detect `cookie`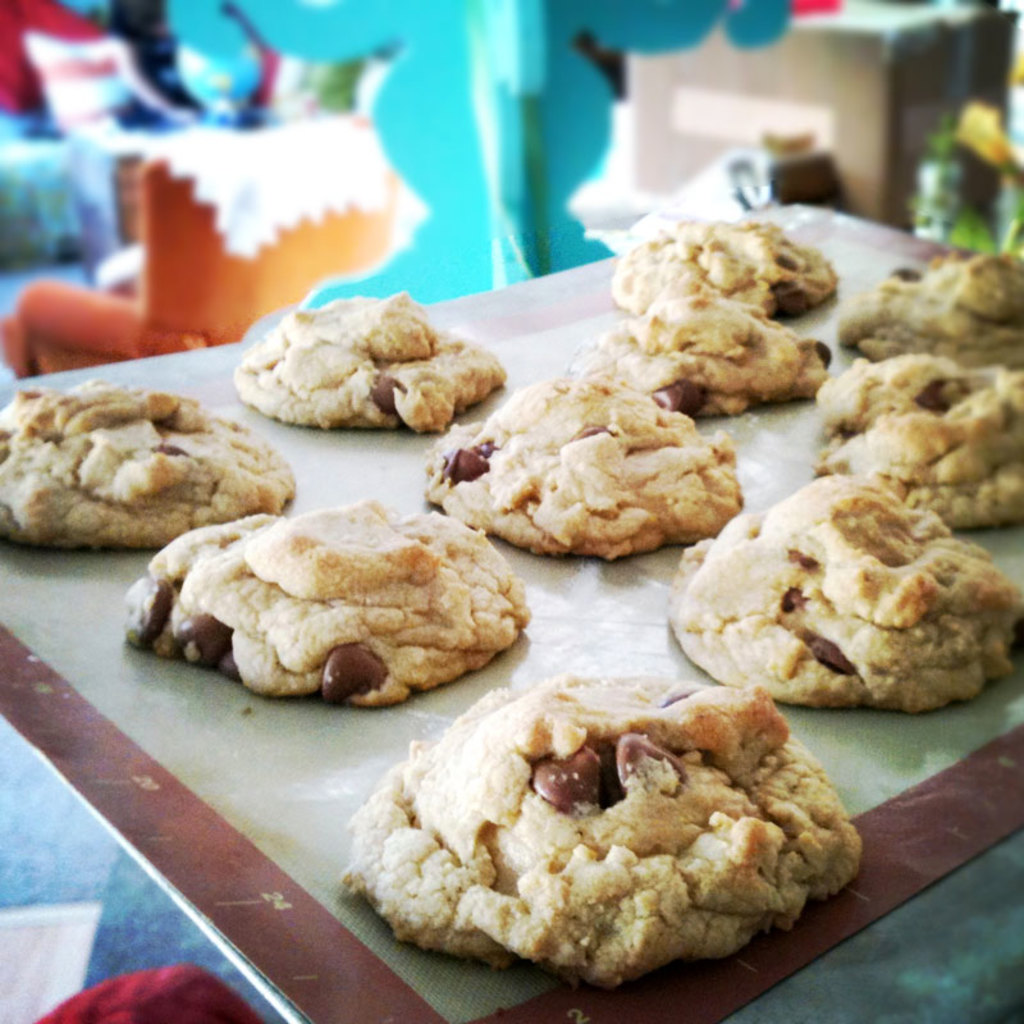
bbox(580, 288, 840, 410)
